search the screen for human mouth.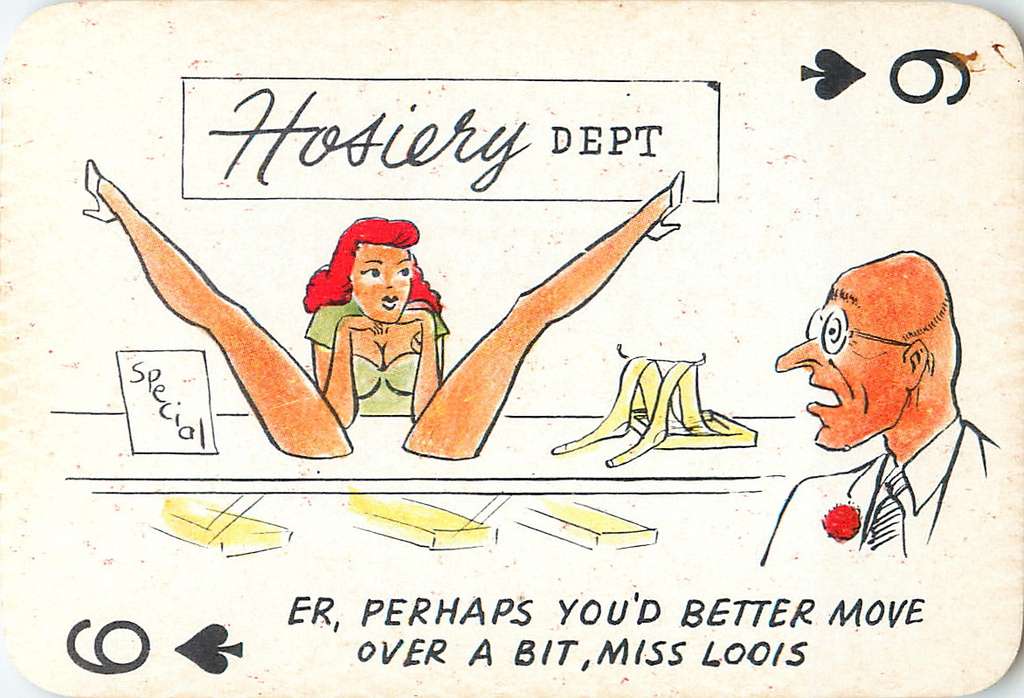
Found at (377,290,403,314).
